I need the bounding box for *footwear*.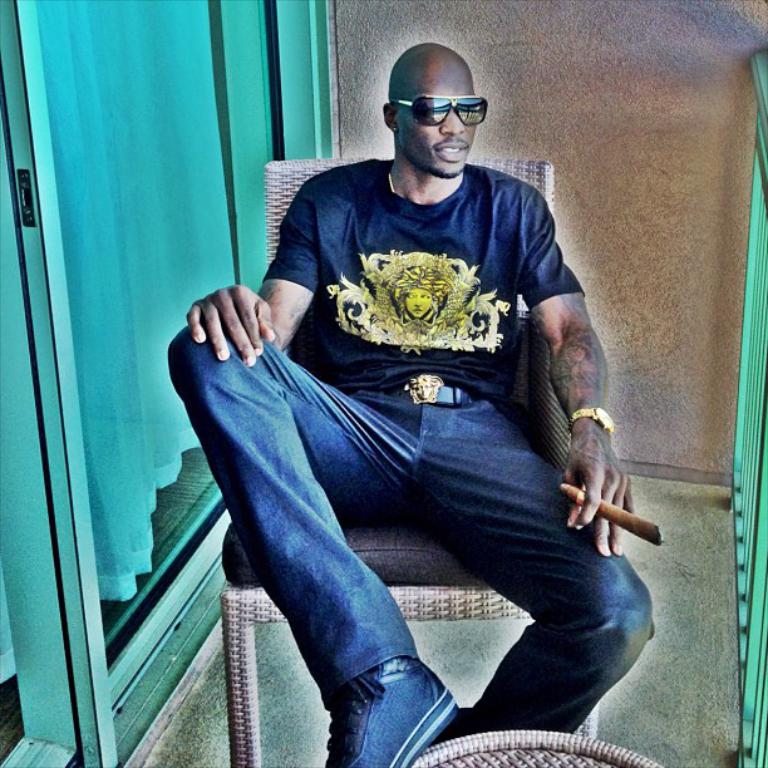
Here it is: Rect(315, 656, 459, 767).
